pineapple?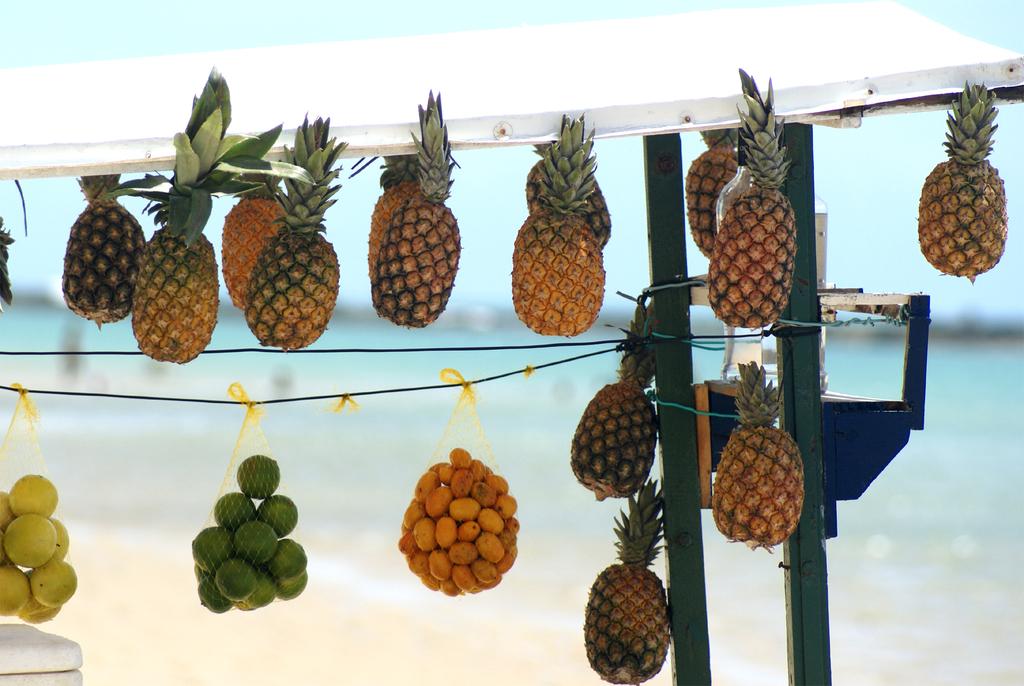
detection(582, 474, 675, 684)
